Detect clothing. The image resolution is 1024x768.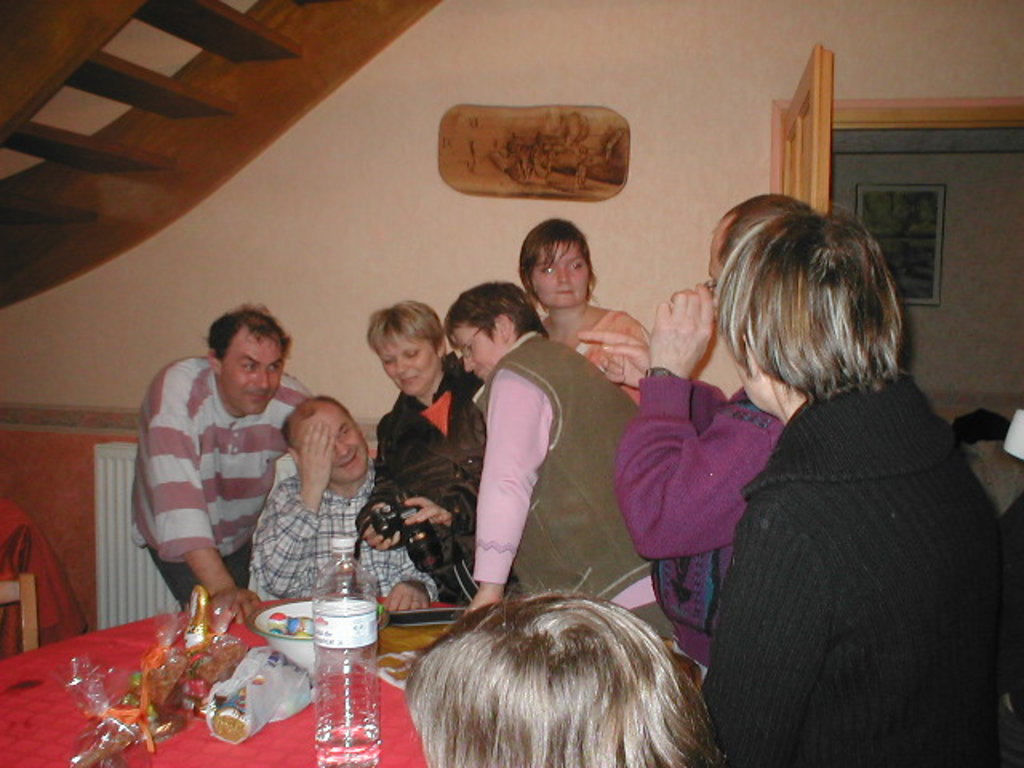
locate(598, 365, 781, 661).
